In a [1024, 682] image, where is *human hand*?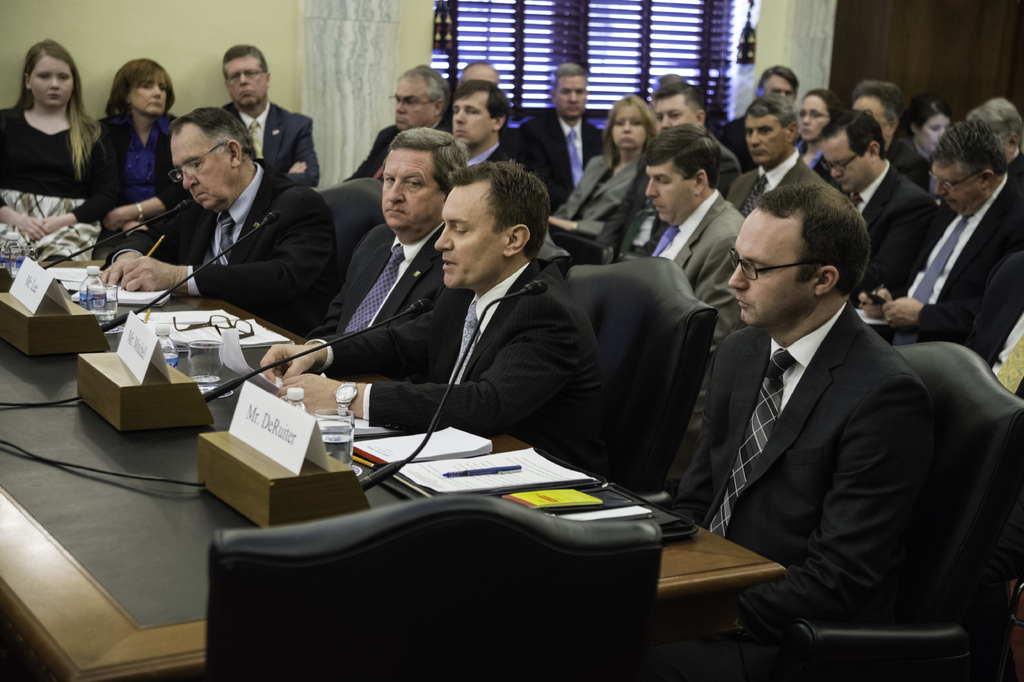
x1=861 y1=288 x2=893 y2=315.
